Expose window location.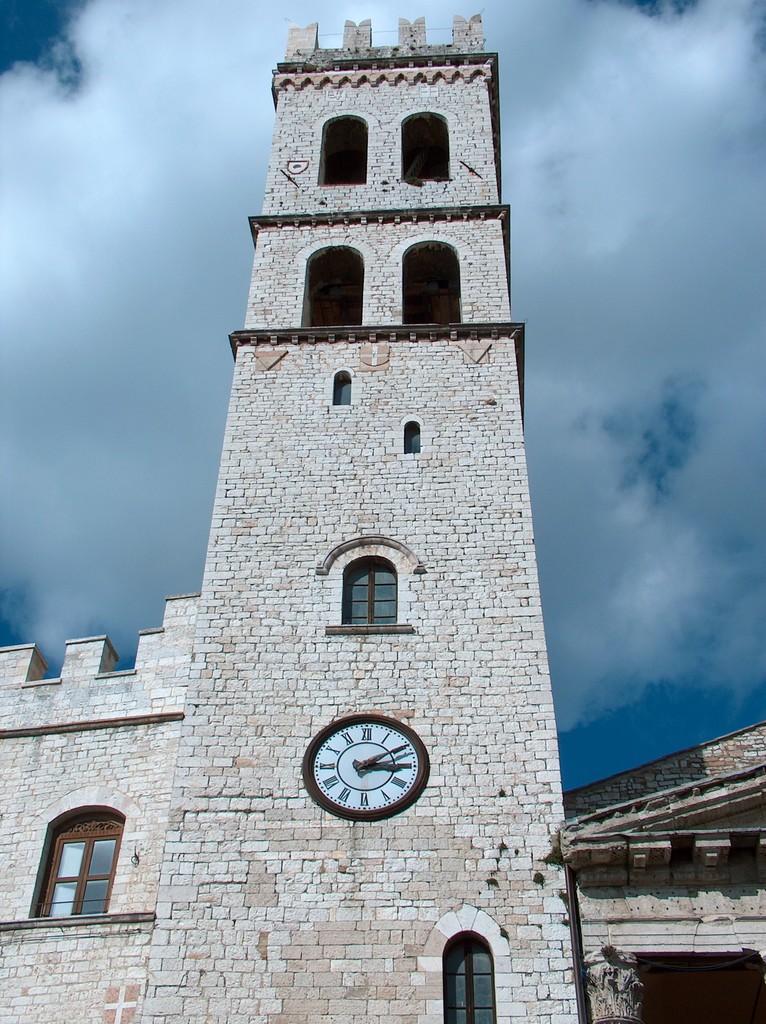
Exposed at left=339, top=555, right=405, bottom=636.
